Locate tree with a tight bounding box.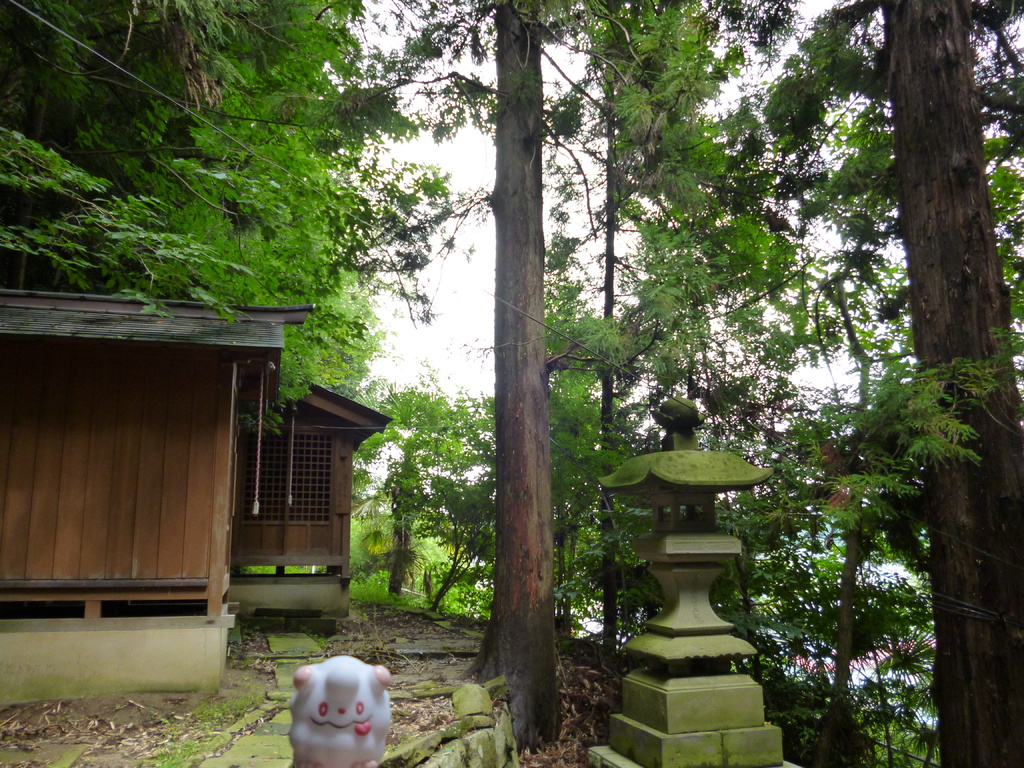
rect(356, 379, 507, 596).
